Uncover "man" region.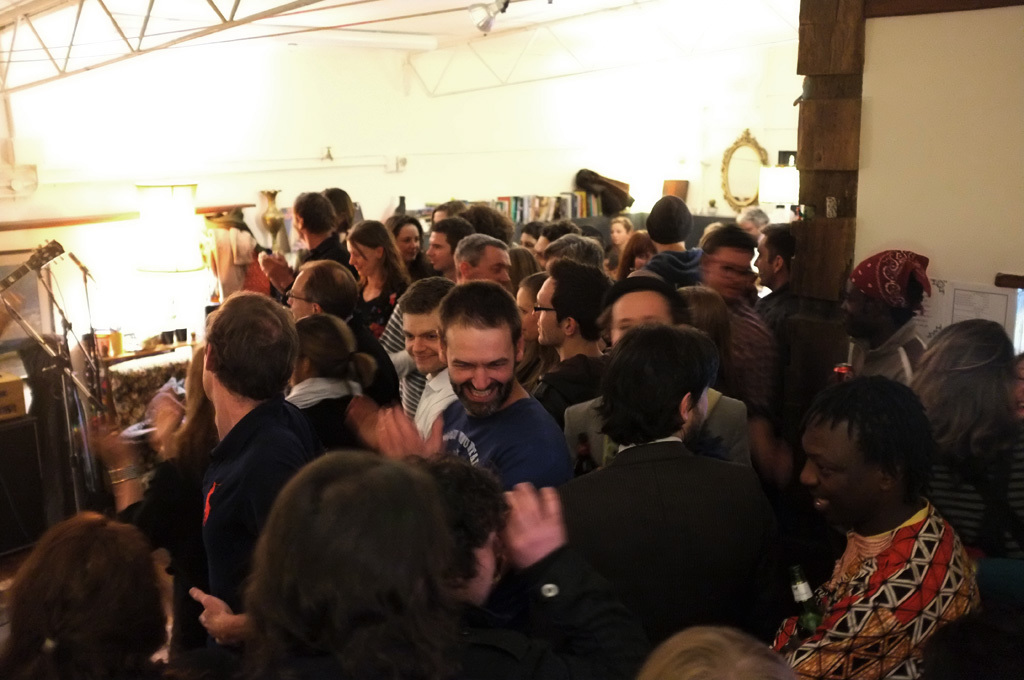
Uncovered: (x1=257, y1=190, x2=362, y2=308).
